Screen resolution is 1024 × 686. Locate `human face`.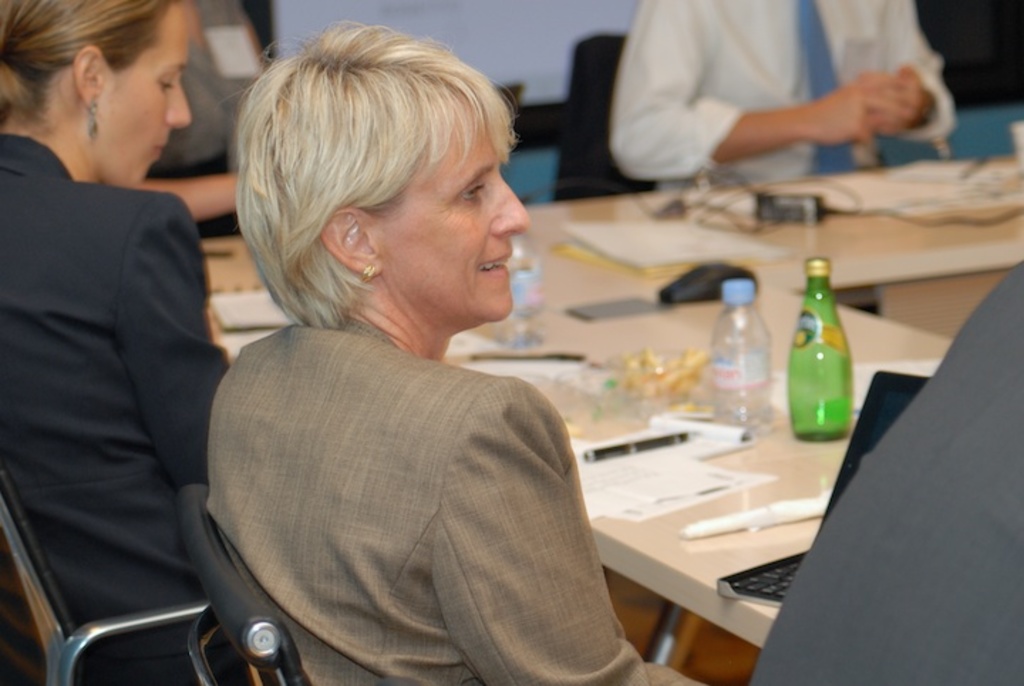
region(383, 107, 529, 320).
